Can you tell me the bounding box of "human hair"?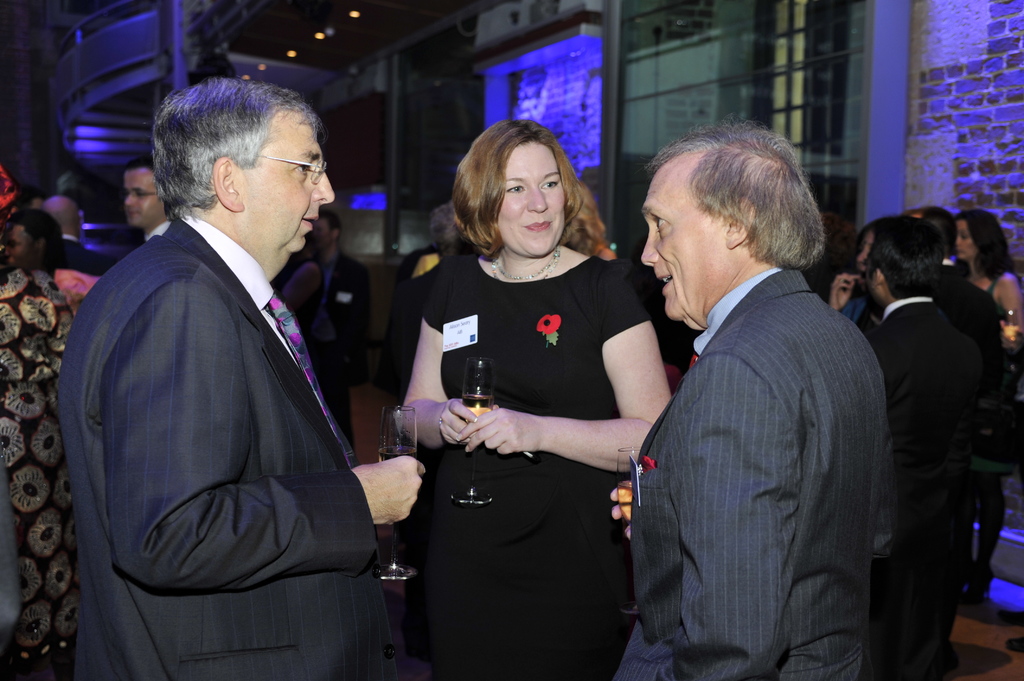
923/204/957/255.
